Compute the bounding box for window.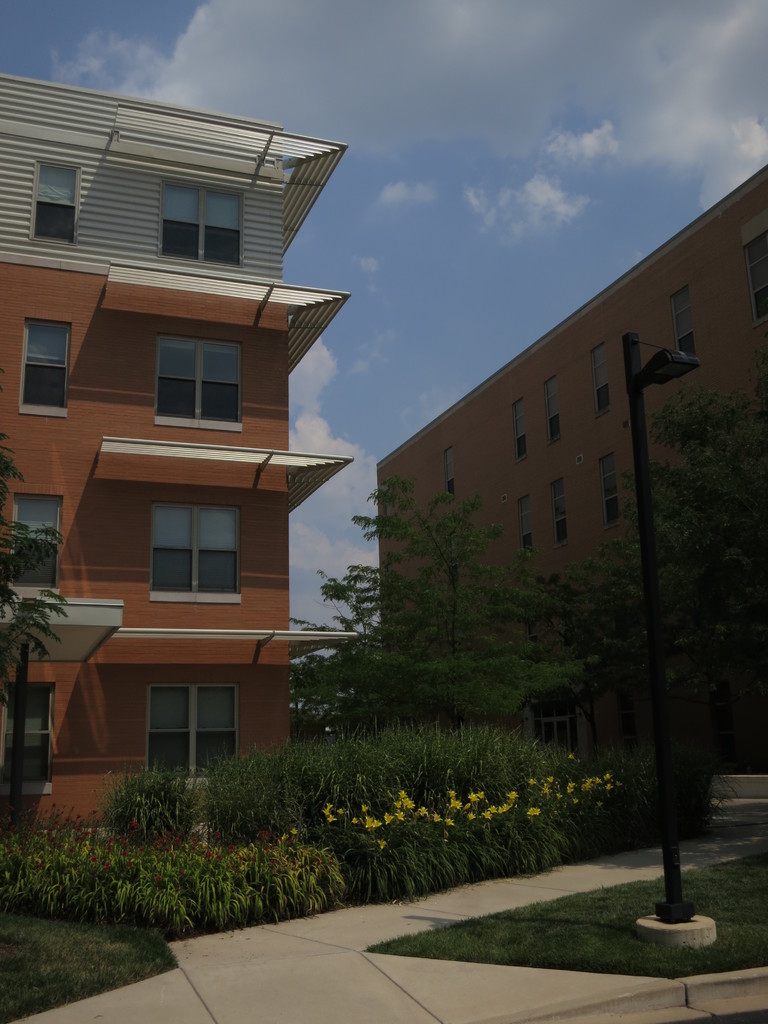
bbox=[152, 335, 248, 433].
